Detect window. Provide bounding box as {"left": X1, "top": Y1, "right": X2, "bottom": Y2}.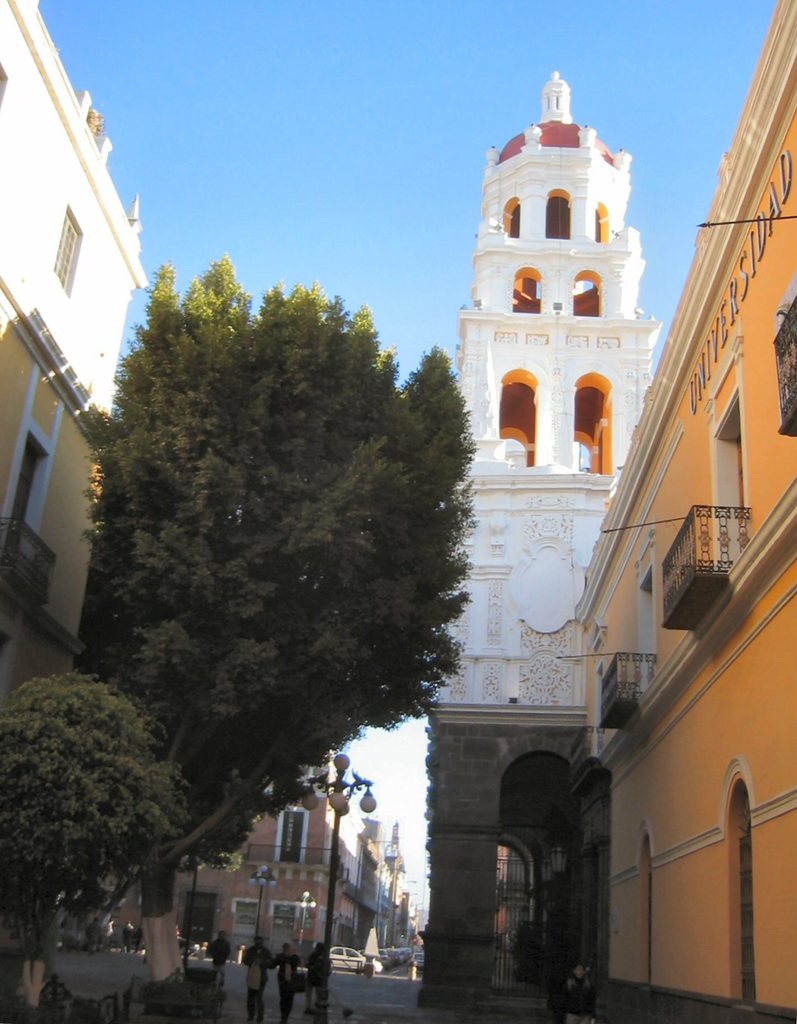
{"left": 634, "top": 830, "right": 657, "bottom": 993}.
